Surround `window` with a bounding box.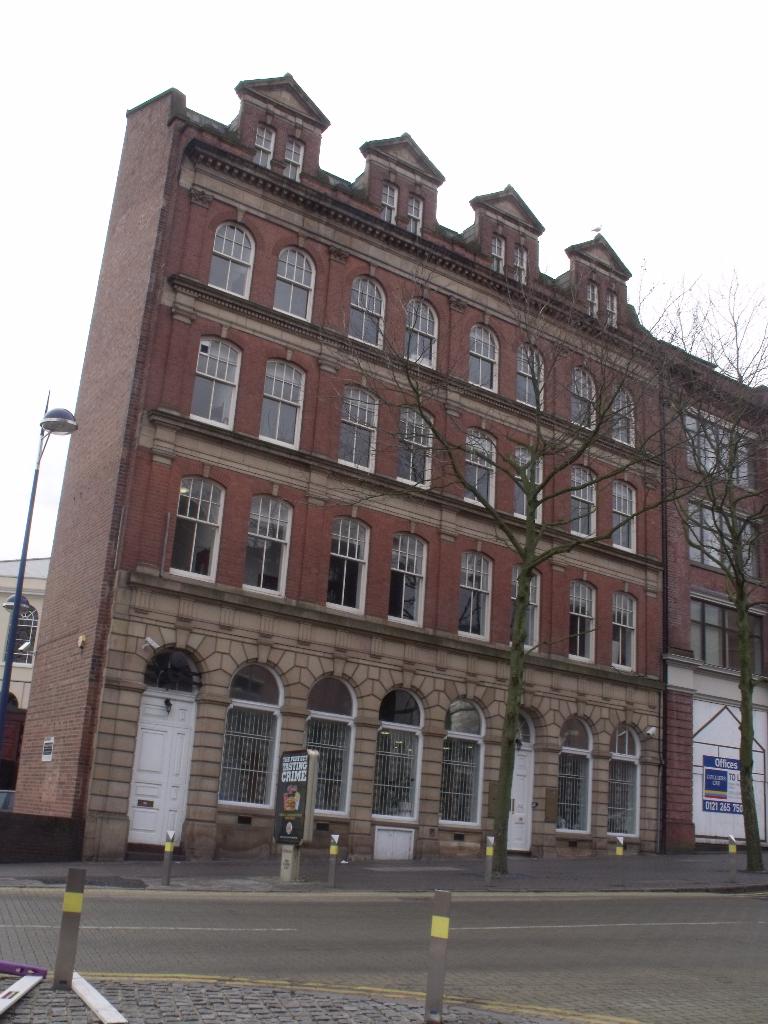
box(515, 342, 545, 410).
